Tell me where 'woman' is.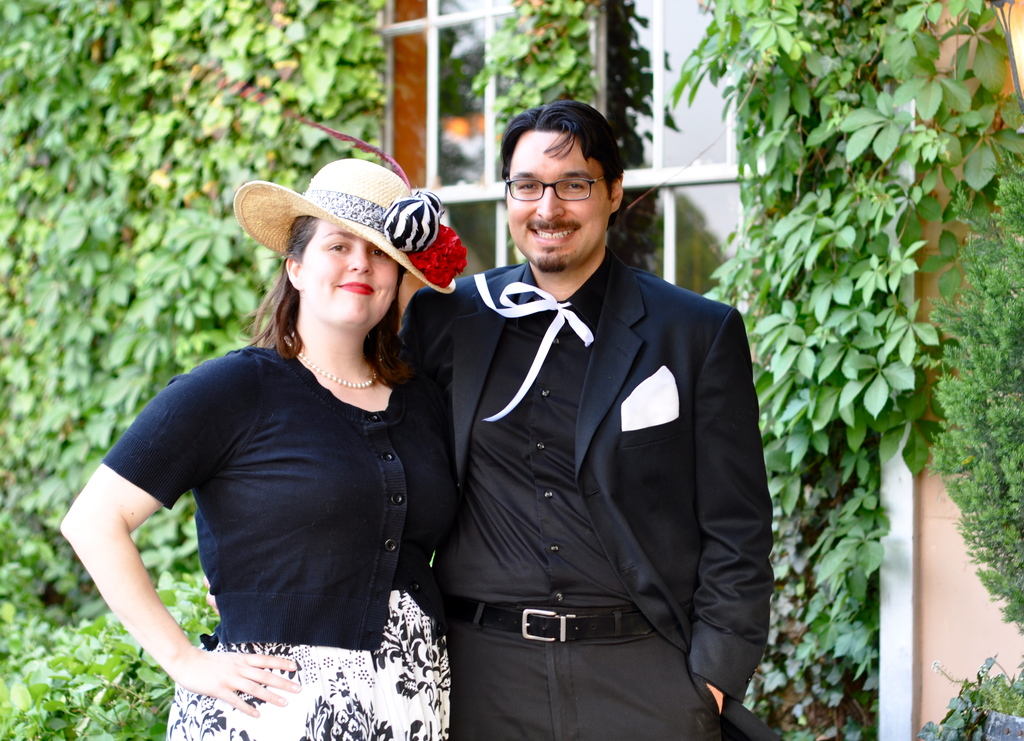
'woman' is at x1=91 y1=163 x2=484 y2=740.
